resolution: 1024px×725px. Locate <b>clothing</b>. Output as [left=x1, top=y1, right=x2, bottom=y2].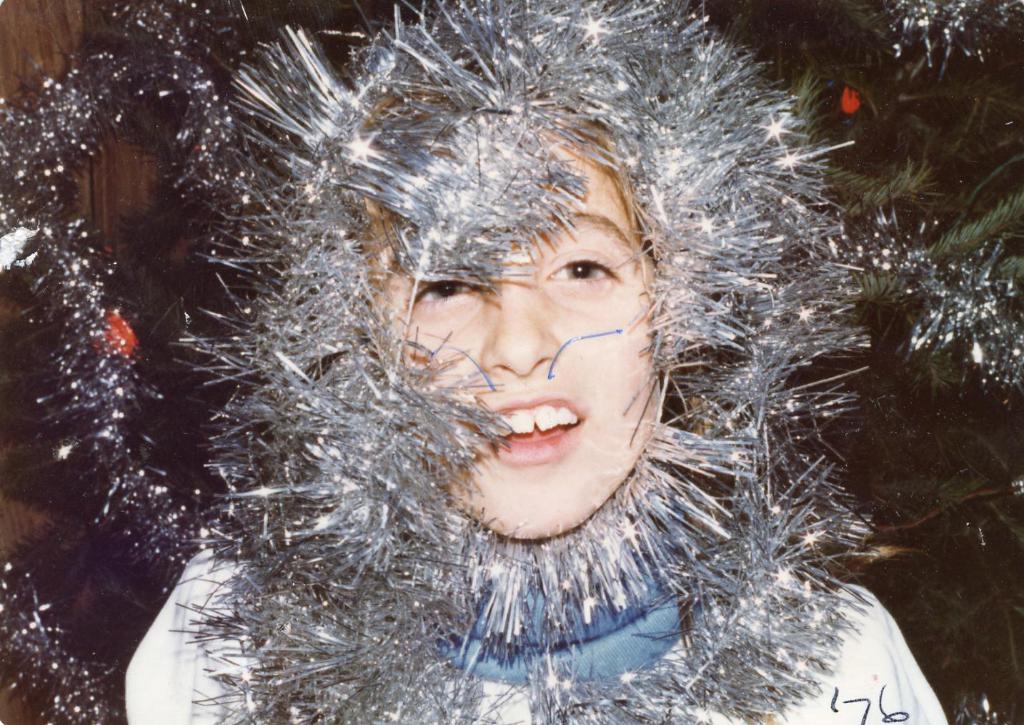
[left=109, top=530, right=951, bottom=724].
